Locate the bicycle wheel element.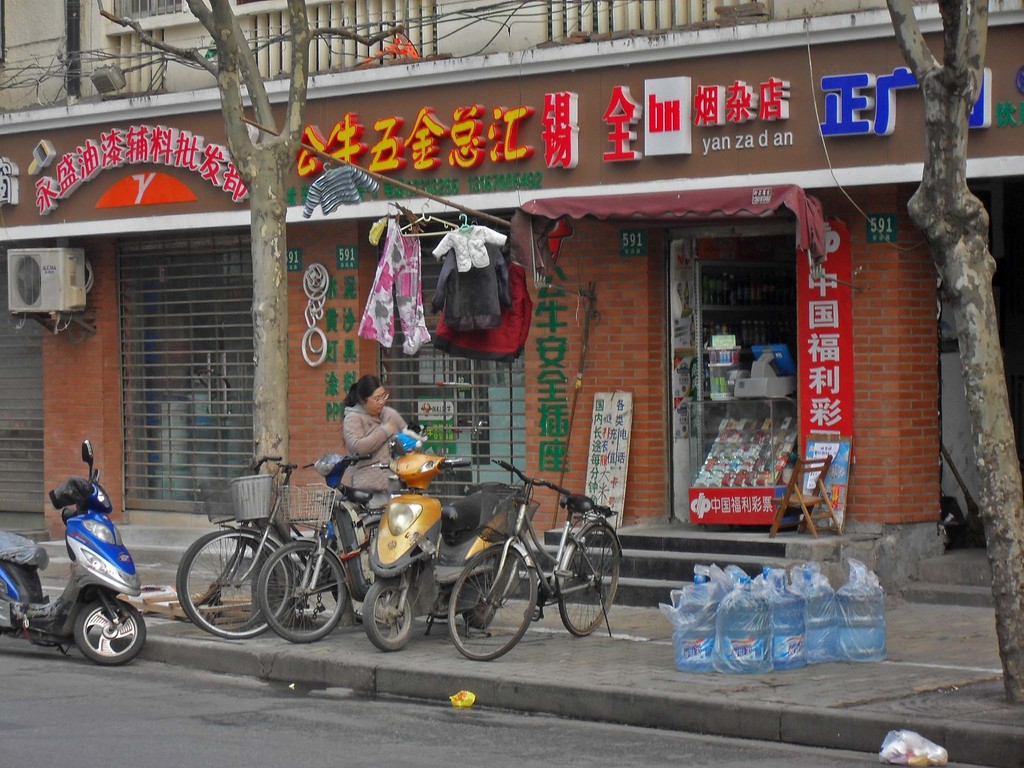
Element bbox: [556,516,620,642].
